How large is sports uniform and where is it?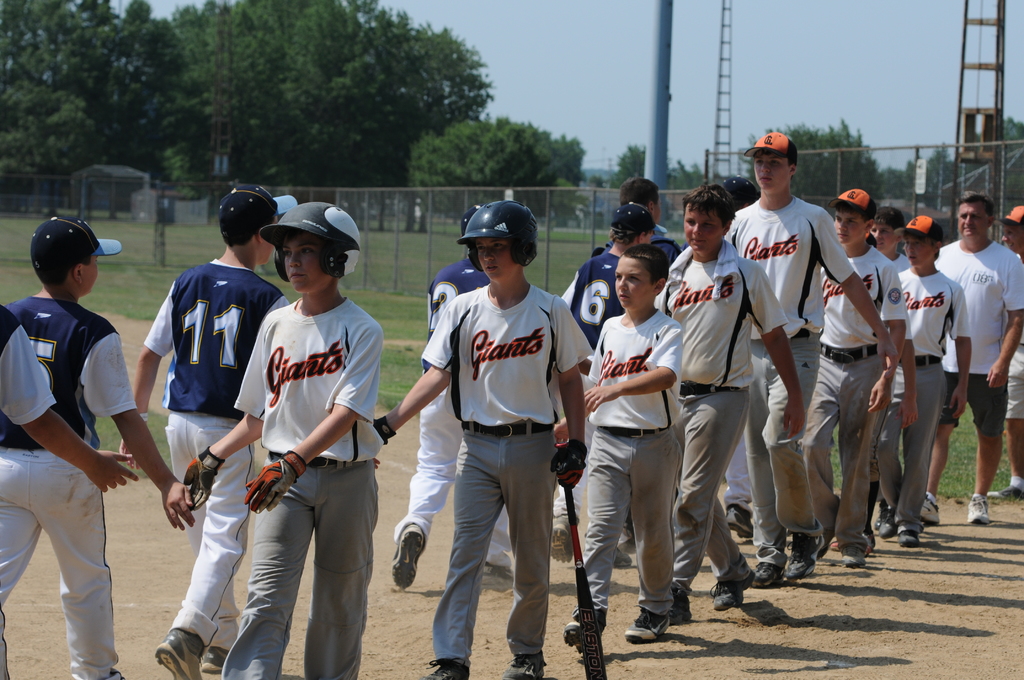
Bounding box: box(555, 240, 628, 549).
